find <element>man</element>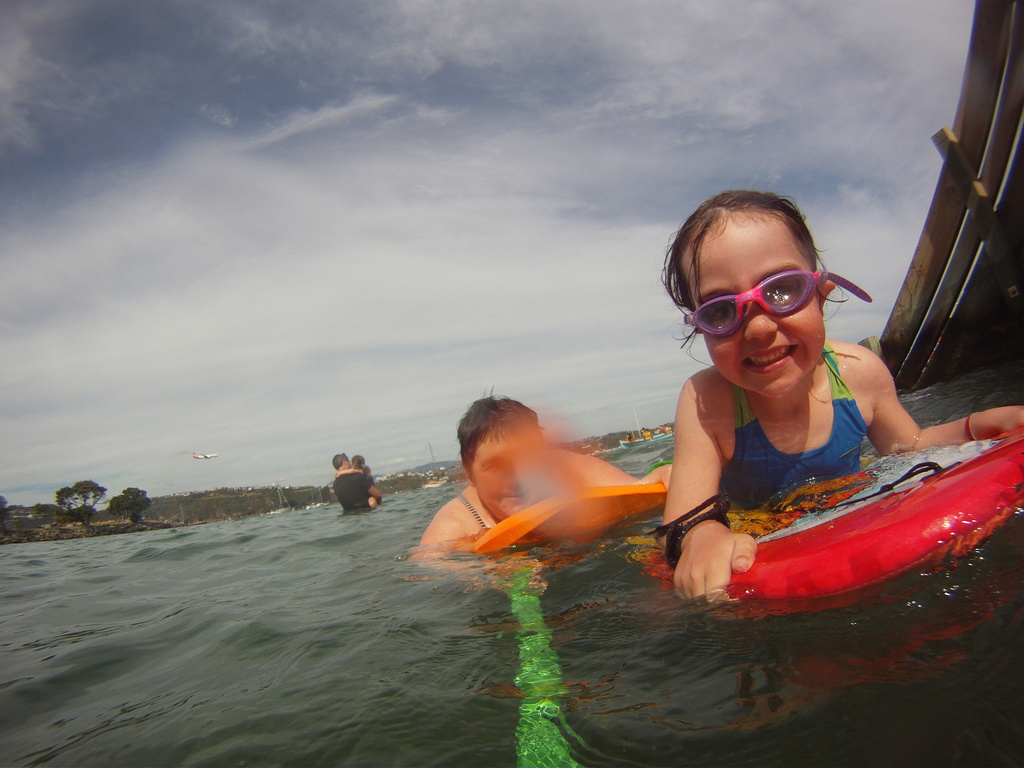
crop(332, 450, 381, 518)
